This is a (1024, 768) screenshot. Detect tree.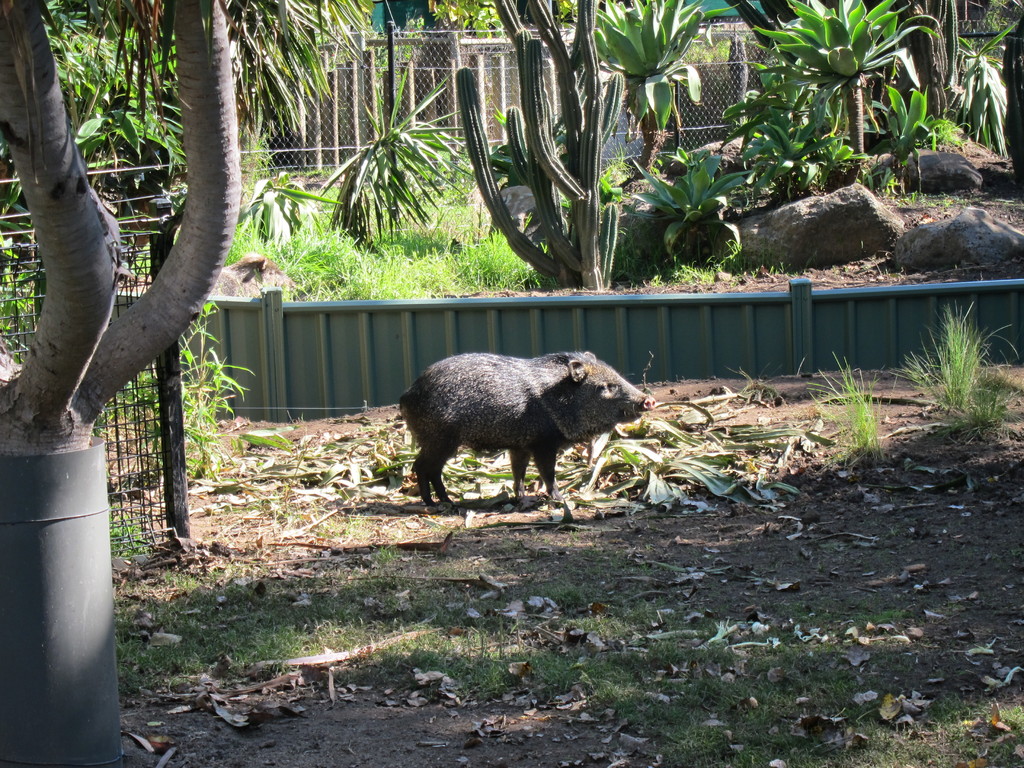
bbox=(0, 0, 371, 463).
